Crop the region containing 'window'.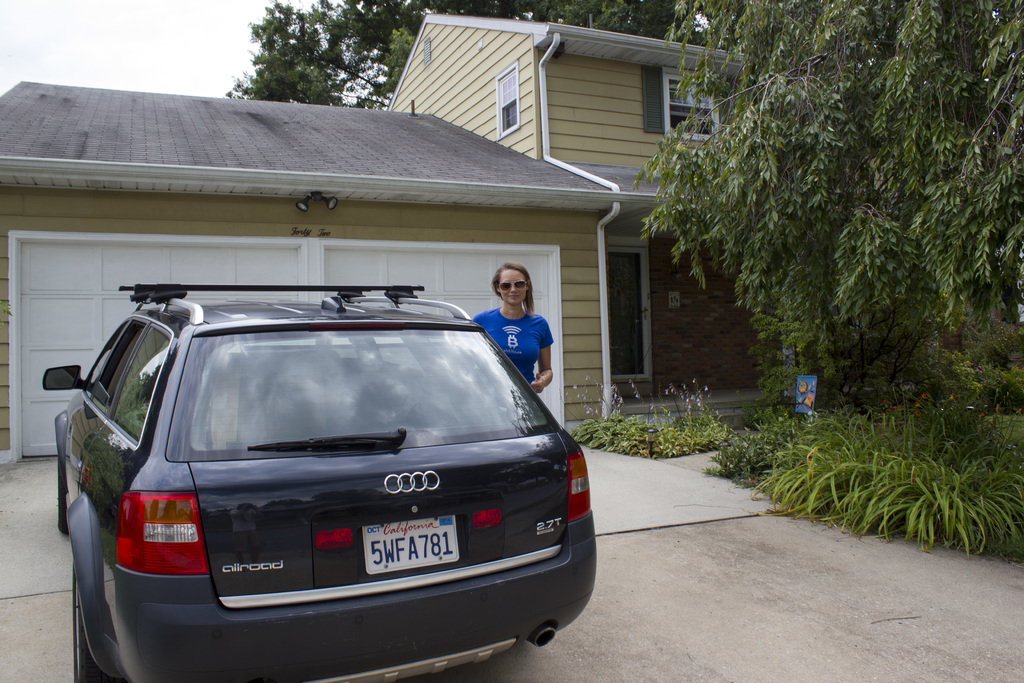
Crop region: [495,60,521,136].
